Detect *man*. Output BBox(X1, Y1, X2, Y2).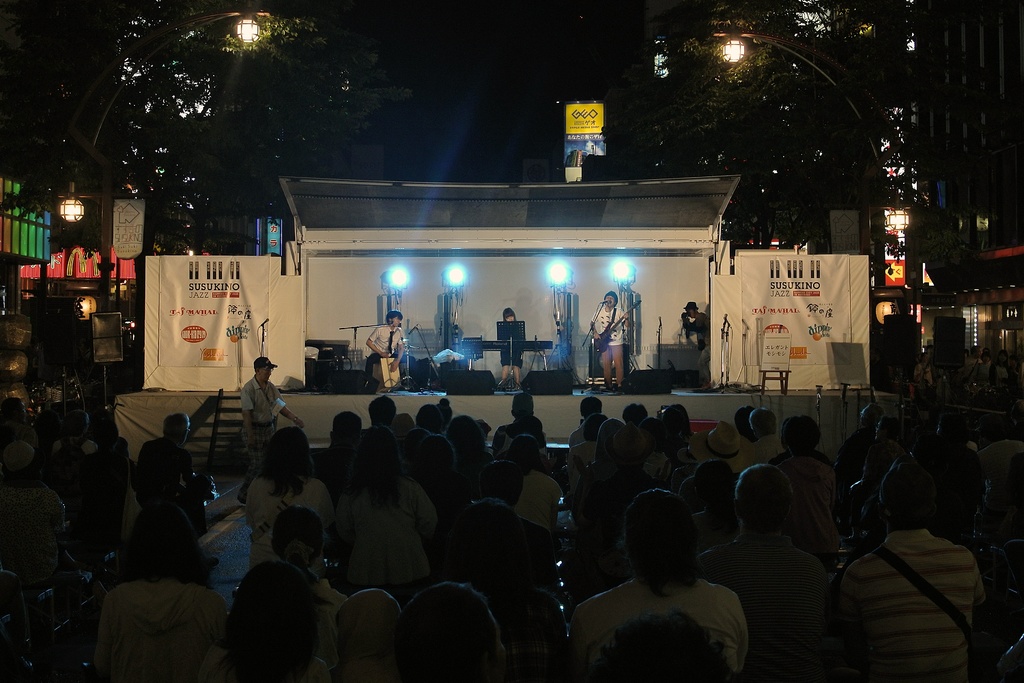
BBox(746, 411, 783, 475).
